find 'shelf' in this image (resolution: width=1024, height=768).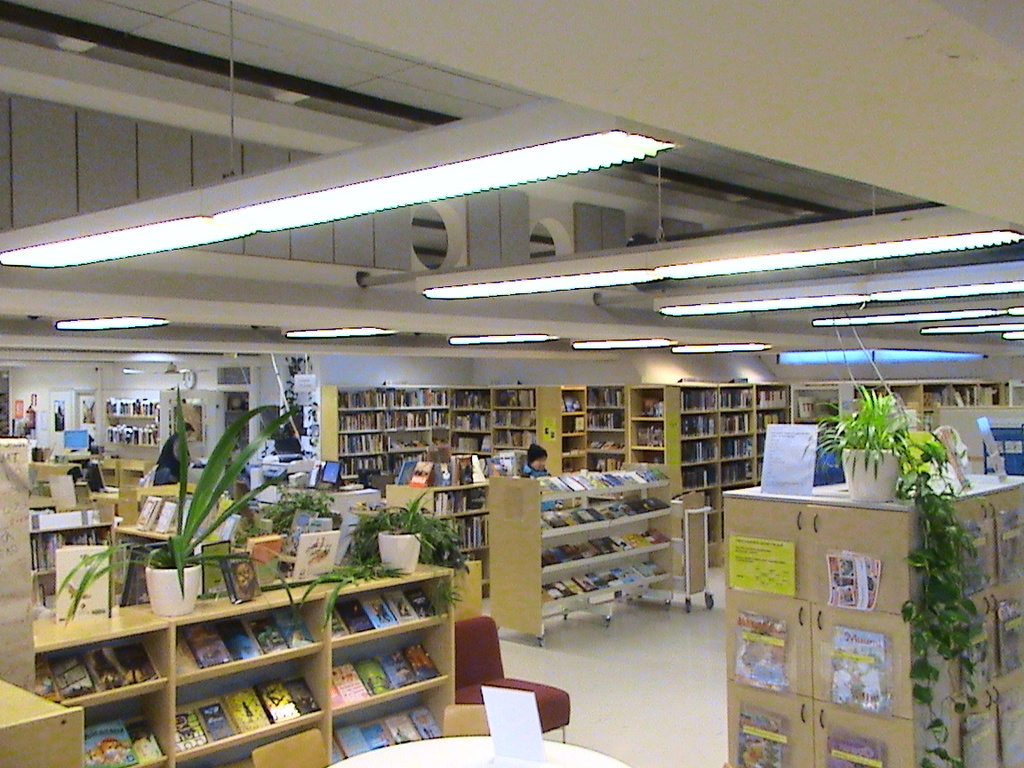
<bbox>667, 384, 767, 543</bbox>.
